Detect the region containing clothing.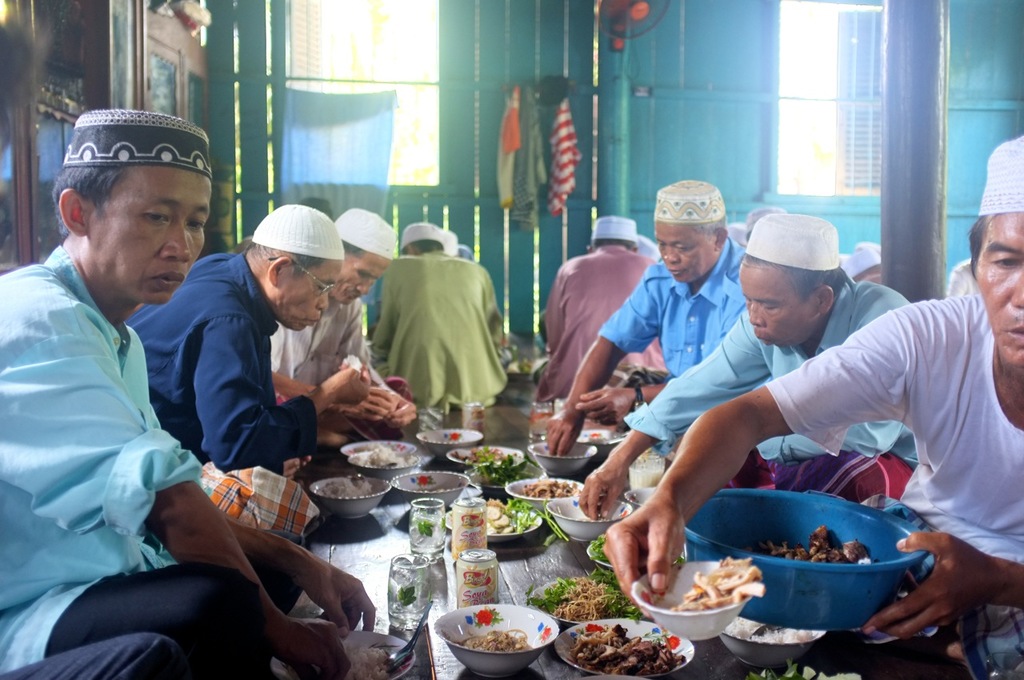
rect(766, 293, 1023, 565).
